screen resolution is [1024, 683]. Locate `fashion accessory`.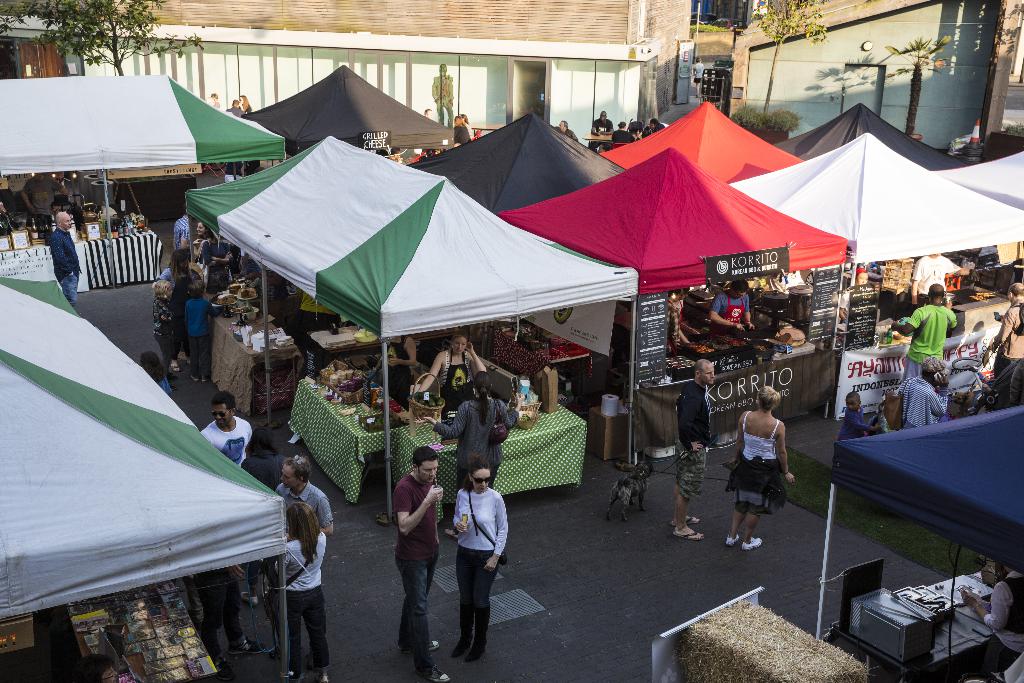
436 669 452 682.
